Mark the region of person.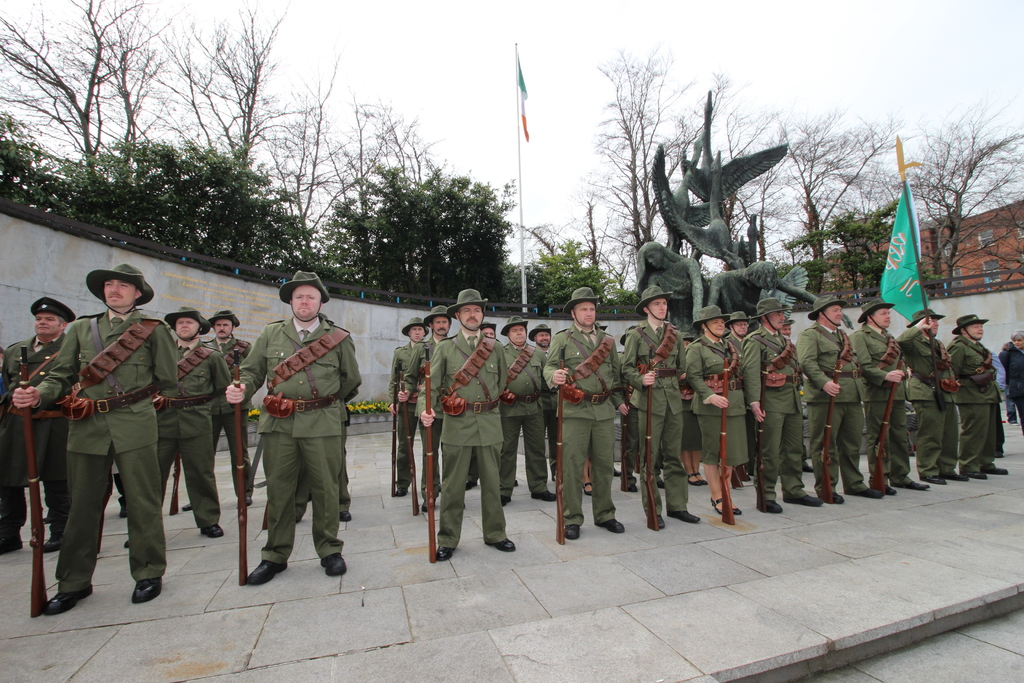
Region: 680 304 751 517.
